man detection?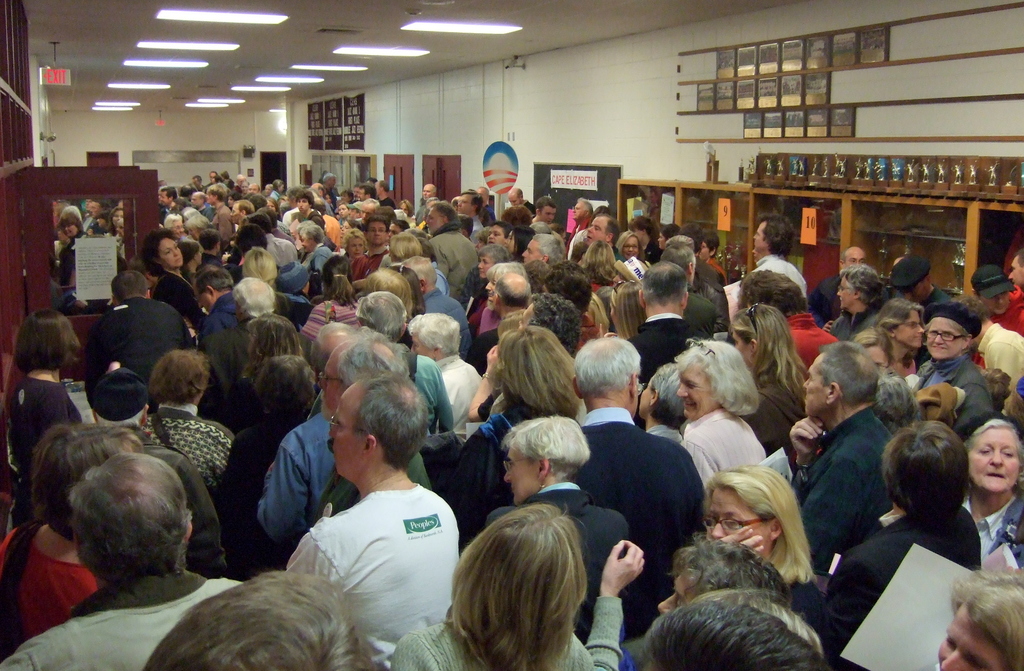
752:211:810:295
